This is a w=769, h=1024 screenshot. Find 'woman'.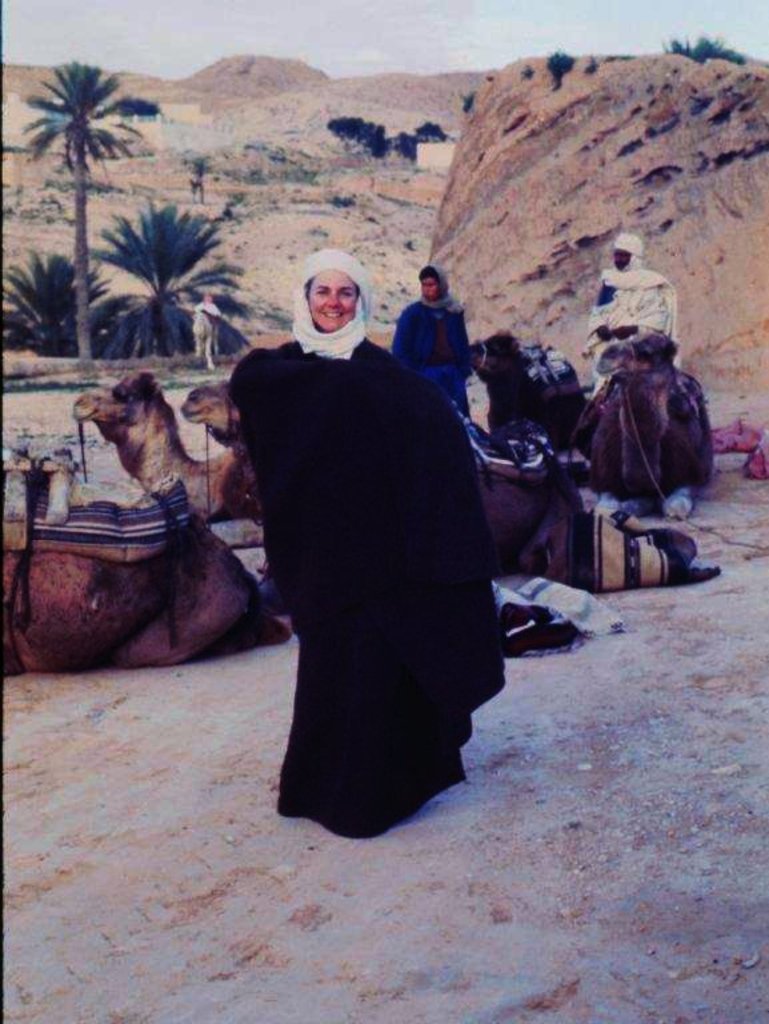
Bounding box: 225 285 502 845.
